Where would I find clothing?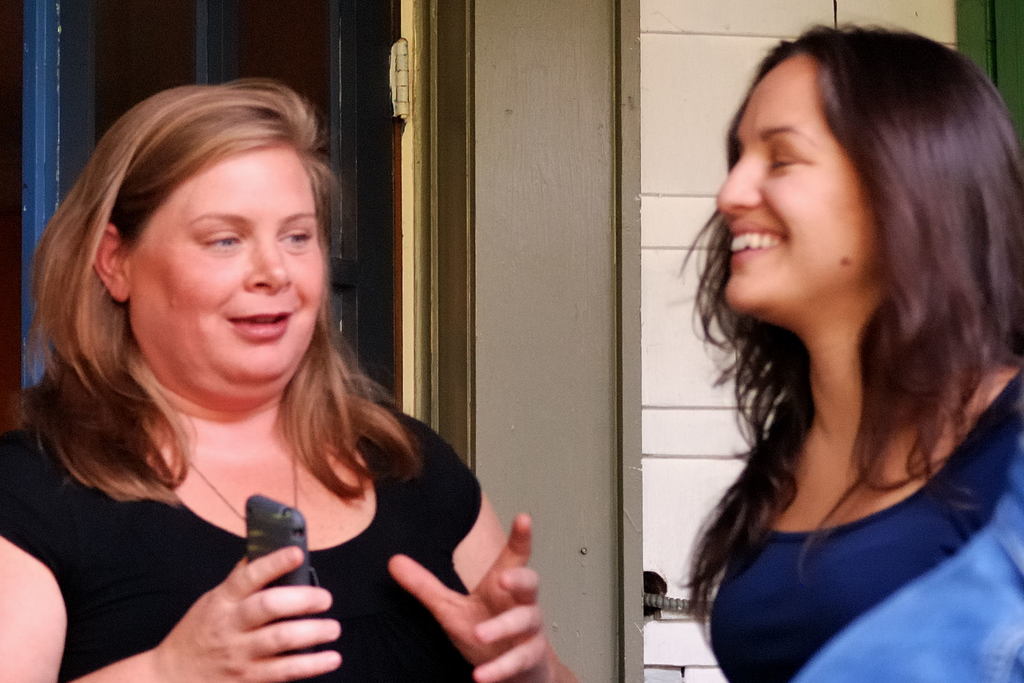
At region(657, 309, 1010, 675).
